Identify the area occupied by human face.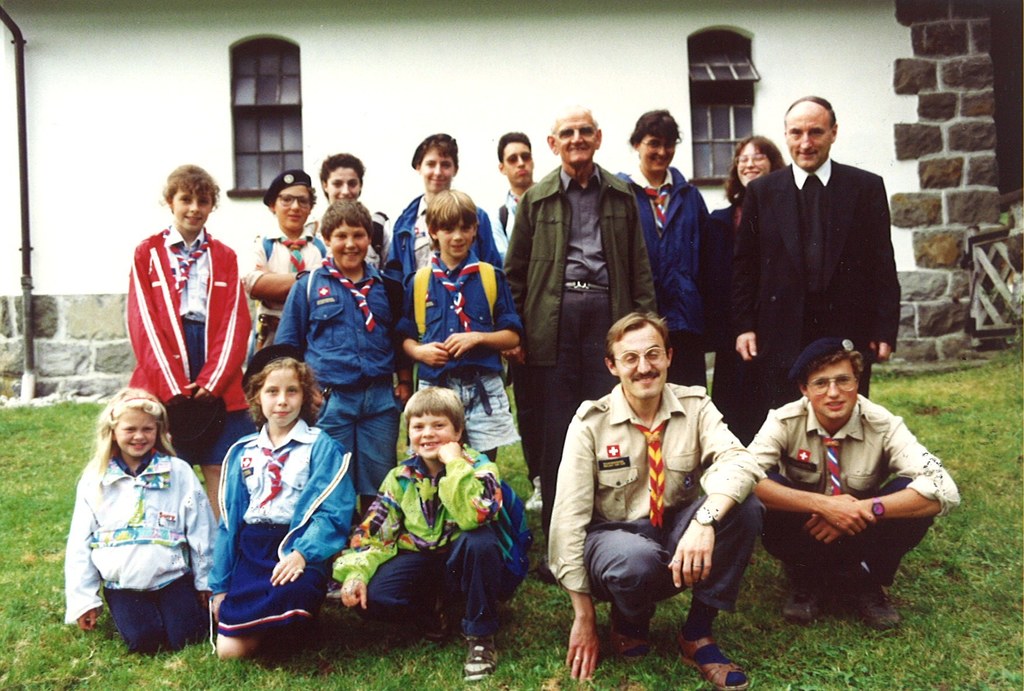
Area: <box>613,325,666,398</box>.
